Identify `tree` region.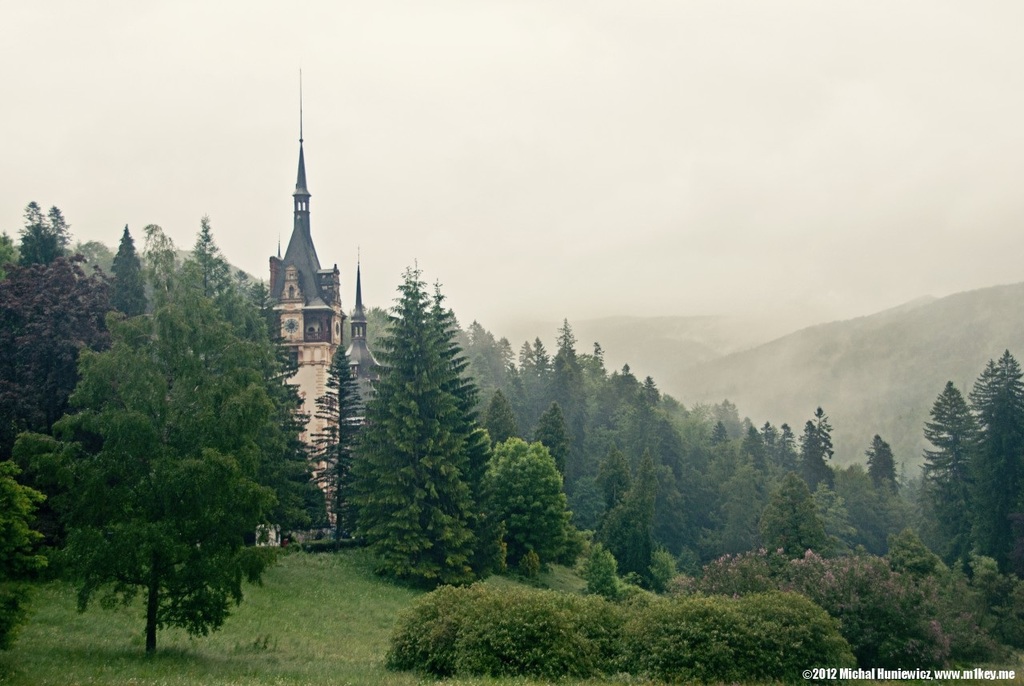
Region: locate(0, 245, 119, 528).
